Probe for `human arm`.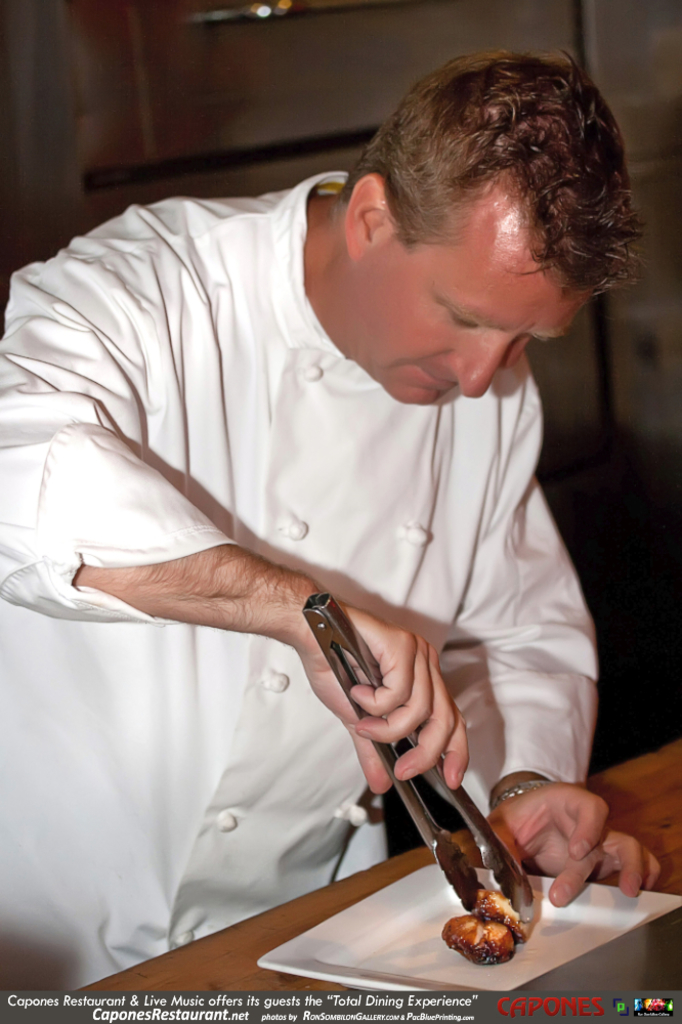
Probe result: {"left": 0, "top": 185, "right": 484, "bottom": 809}.
